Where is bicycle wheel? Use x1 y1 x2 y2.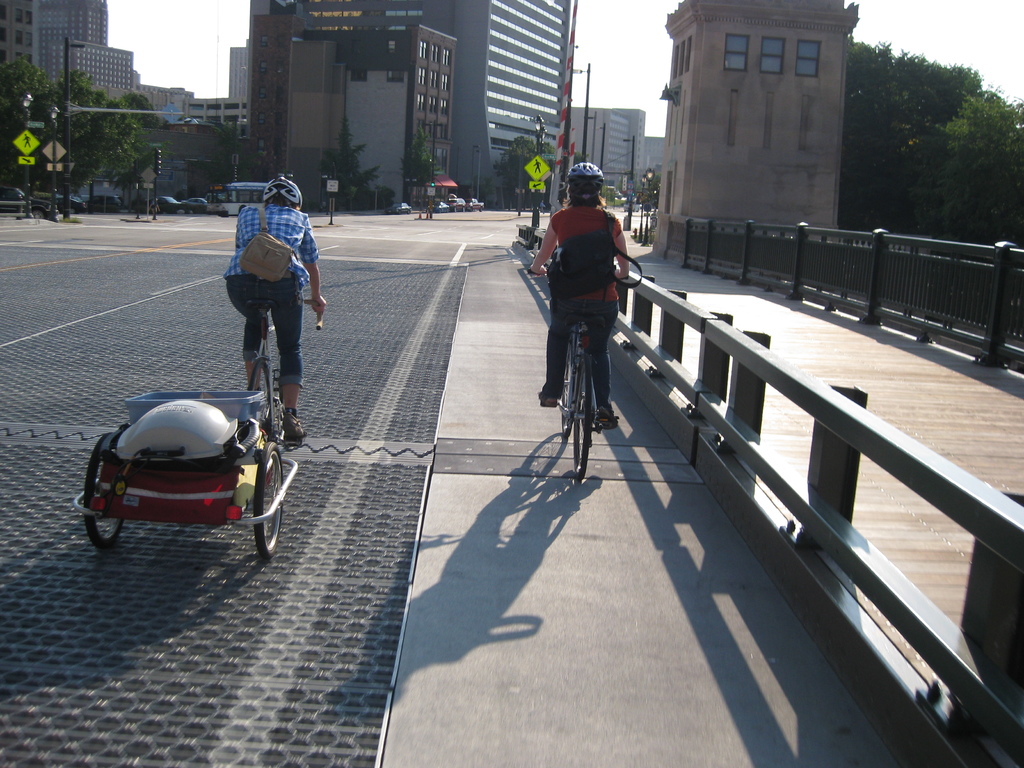
85 425 128 545.
